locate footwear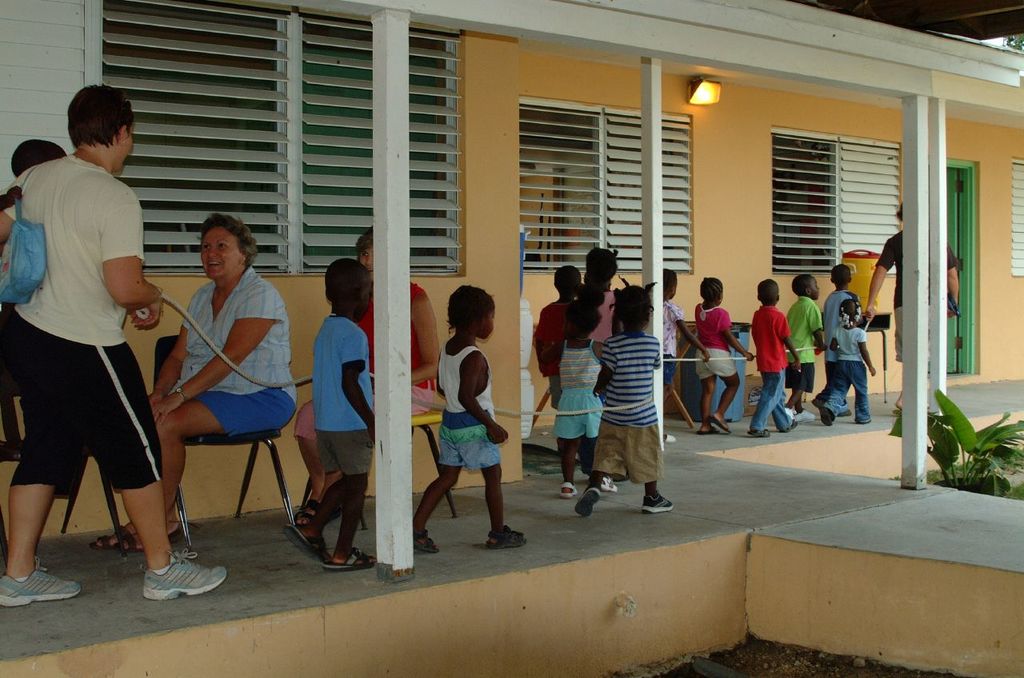
694, 428, 721, 437
